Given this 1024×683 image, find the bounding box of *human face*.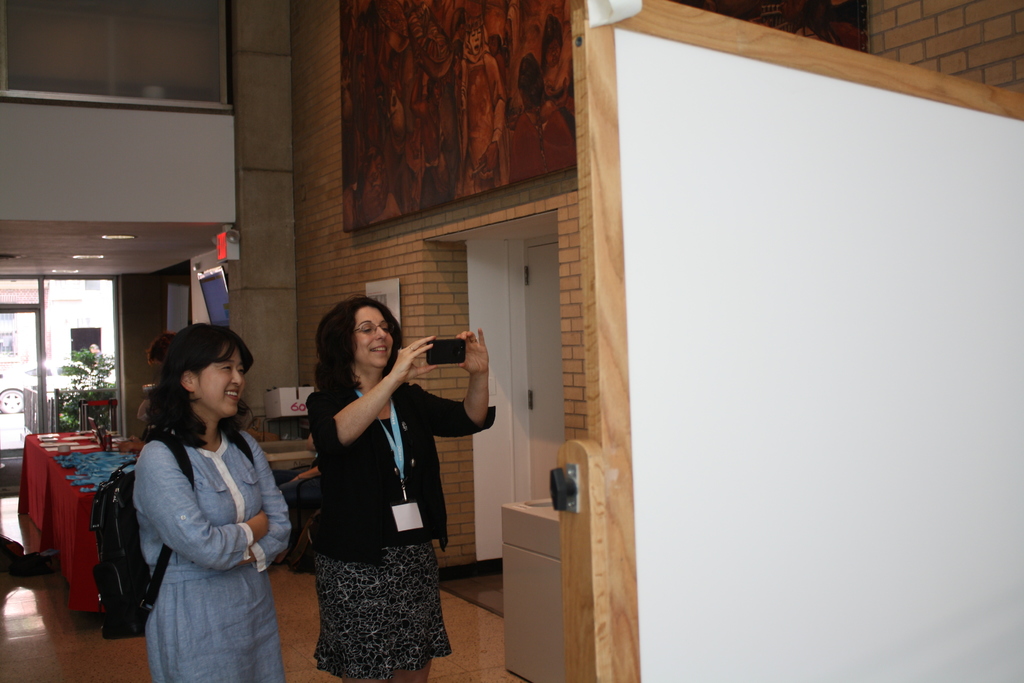
bbox=(351, 311, 394, 370).
